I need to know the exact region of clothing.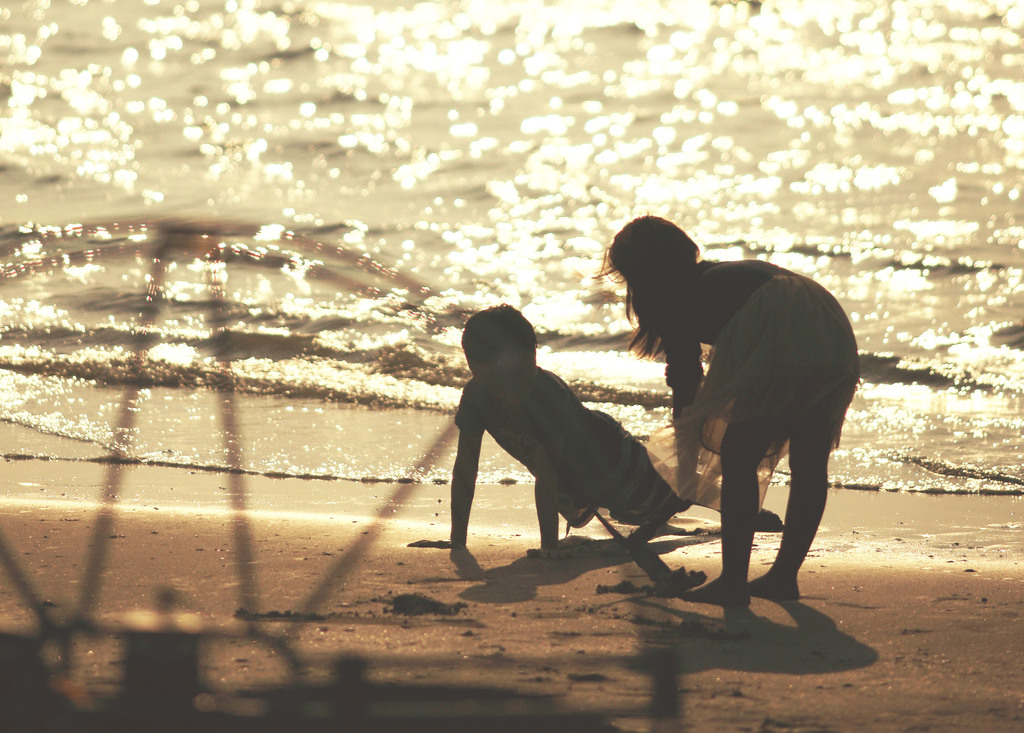
Region: box(646, 258, 862, 515).
